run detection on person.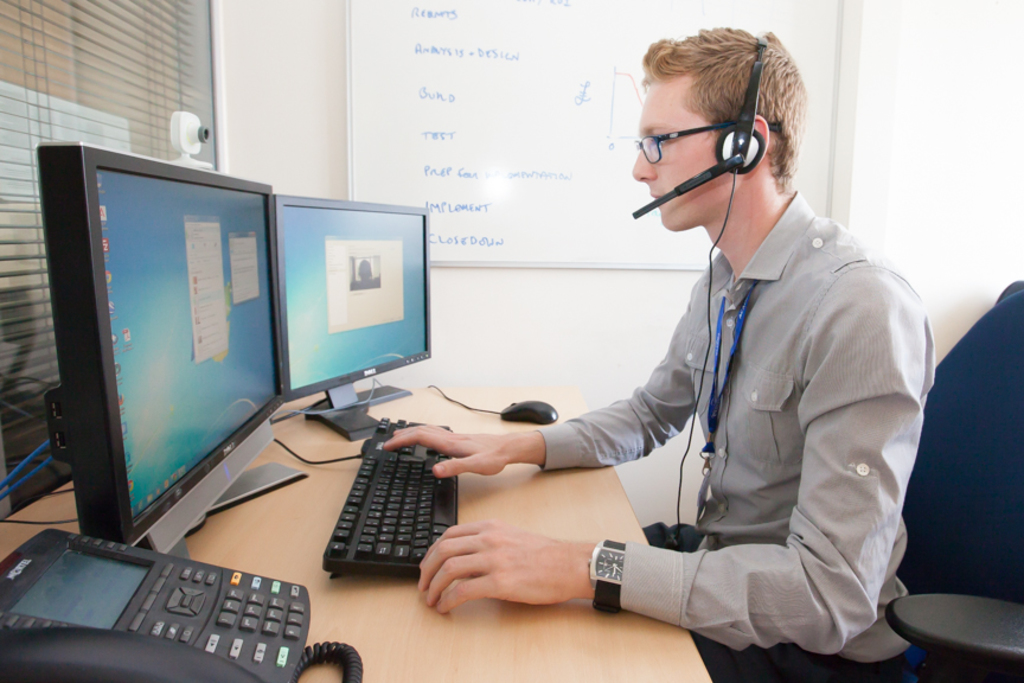
Result: l=448, t=59, r=921, b=682.
